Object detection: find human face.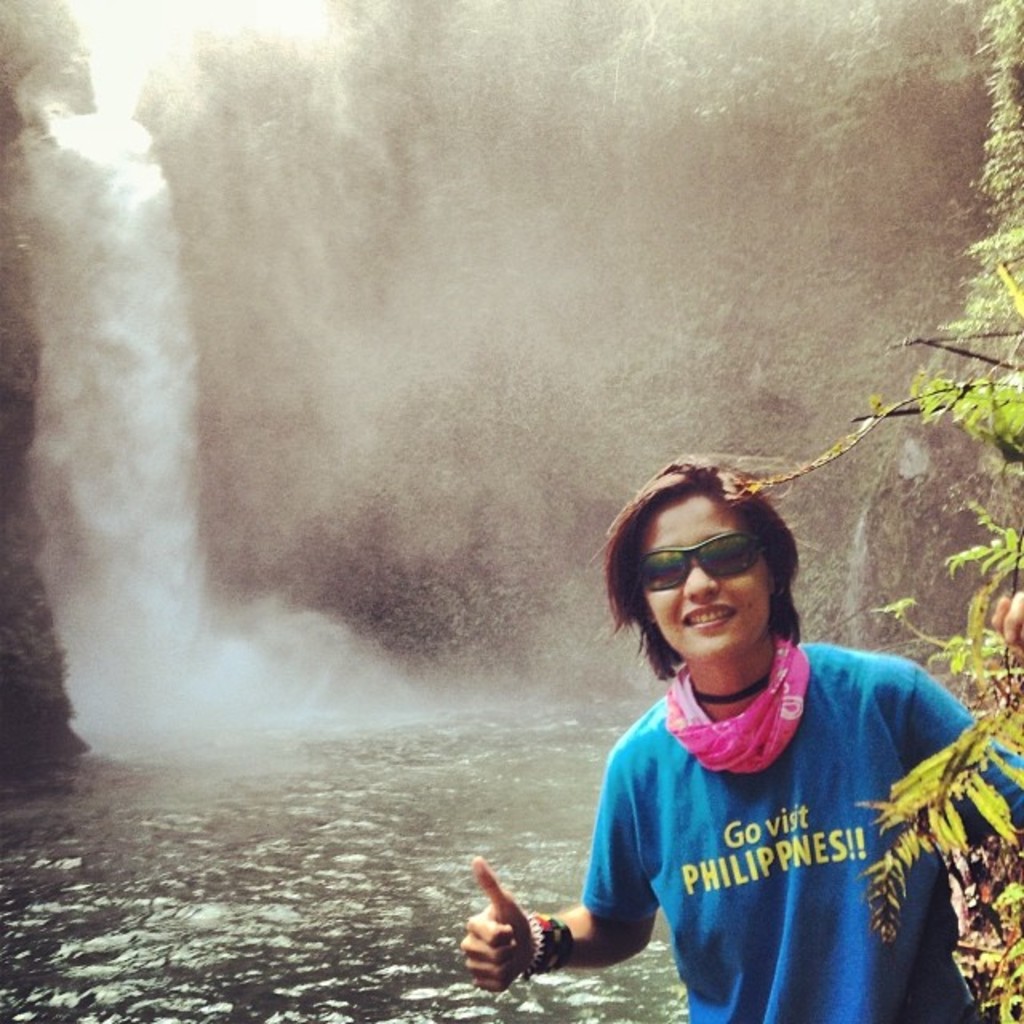
region(642, 490, 773, 659).
